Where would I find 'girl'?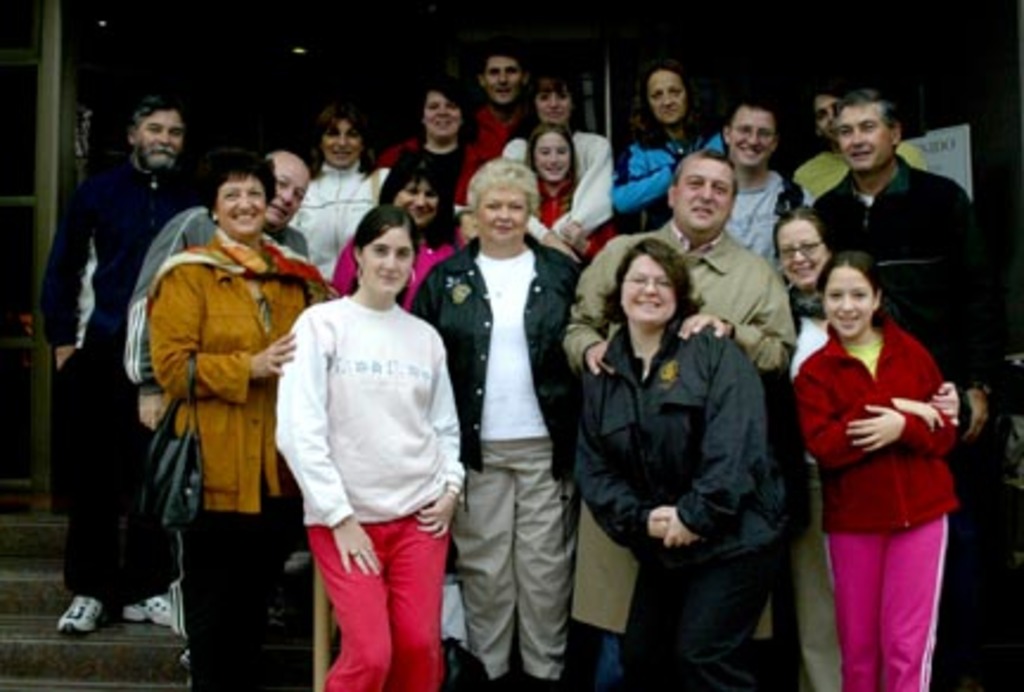
At select_region(261, 192, 462, 690).
